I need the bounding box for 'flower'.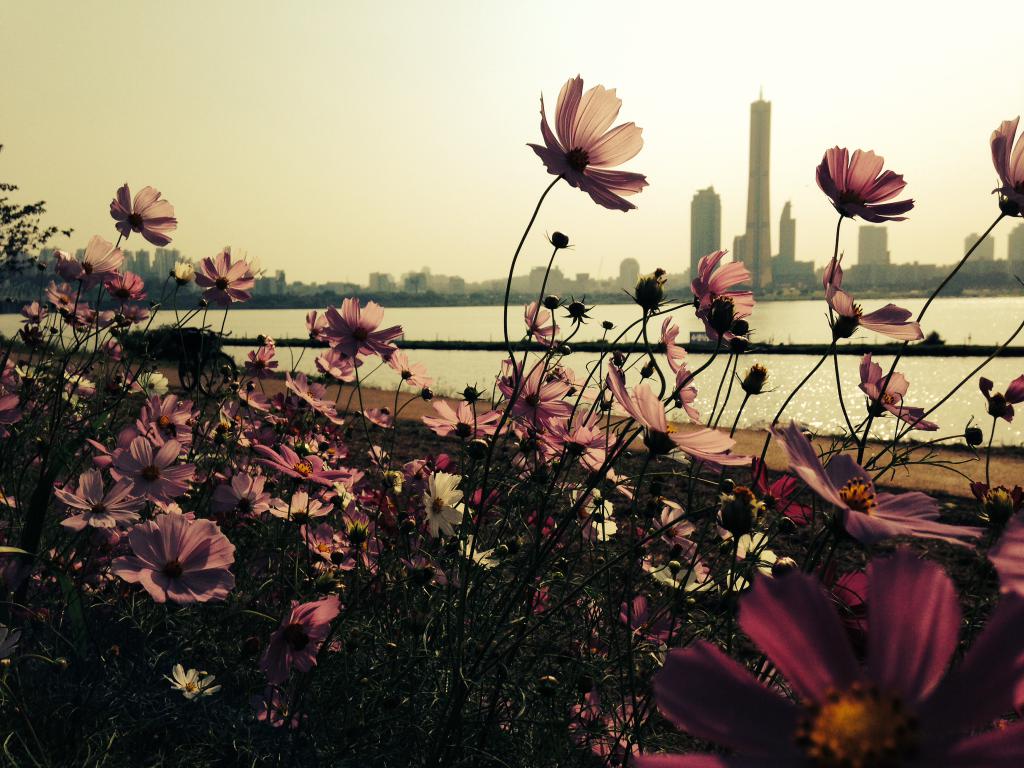
Here it is: [x1=860, y1=352, x2=935, y2=440].
